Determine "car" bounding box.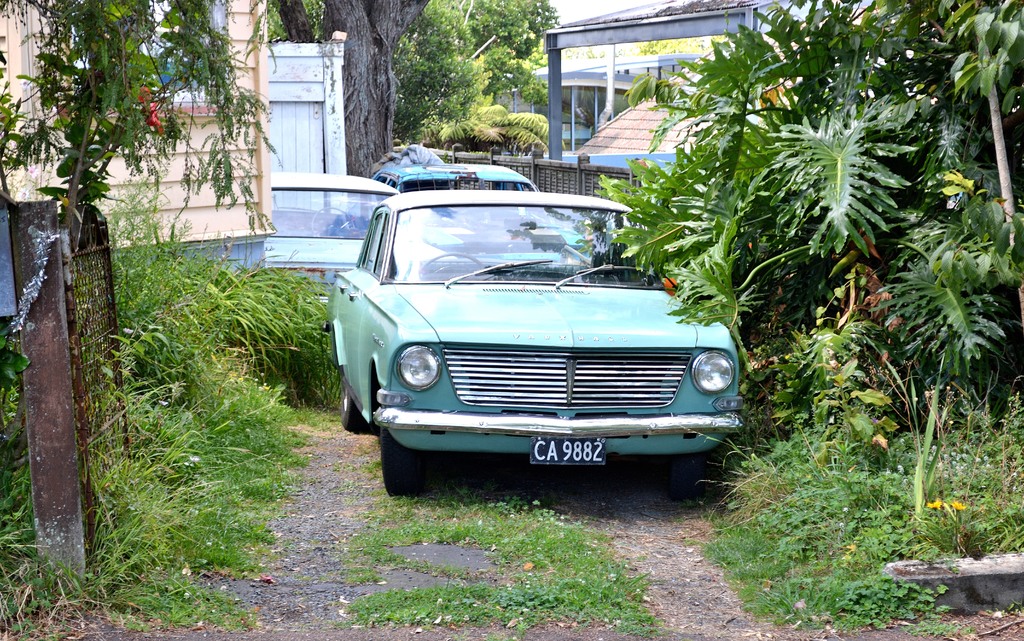
Determined: detection(321, 176, 721, 503).
